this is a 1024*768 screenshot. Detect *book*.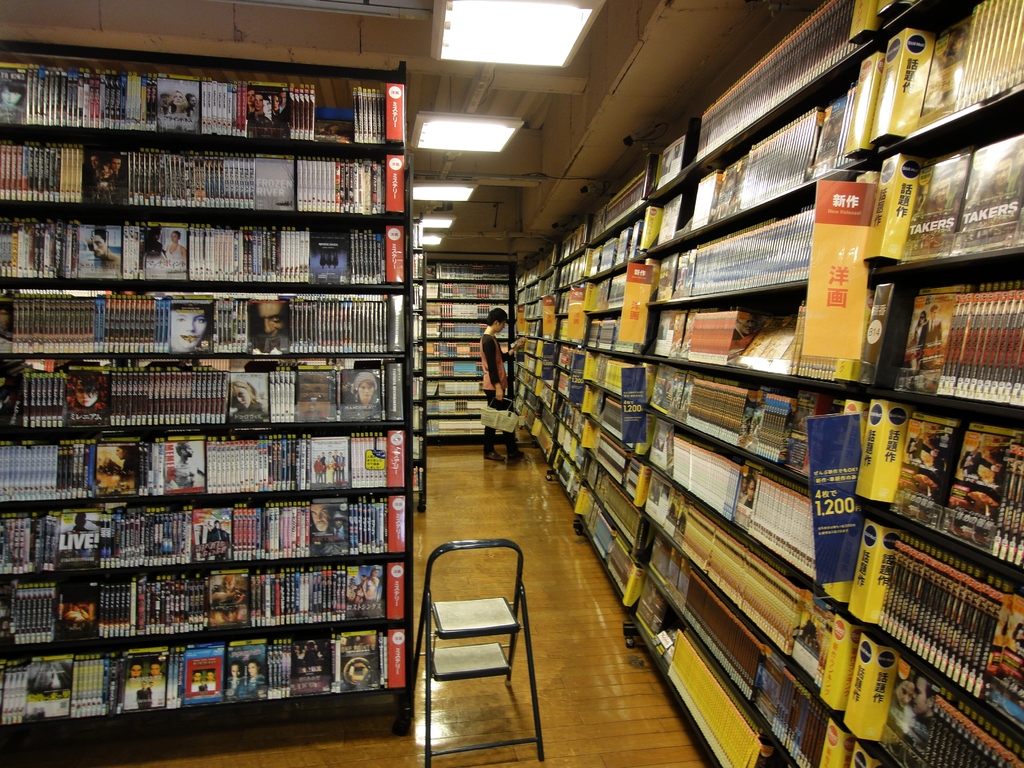
387/226/401/283.
